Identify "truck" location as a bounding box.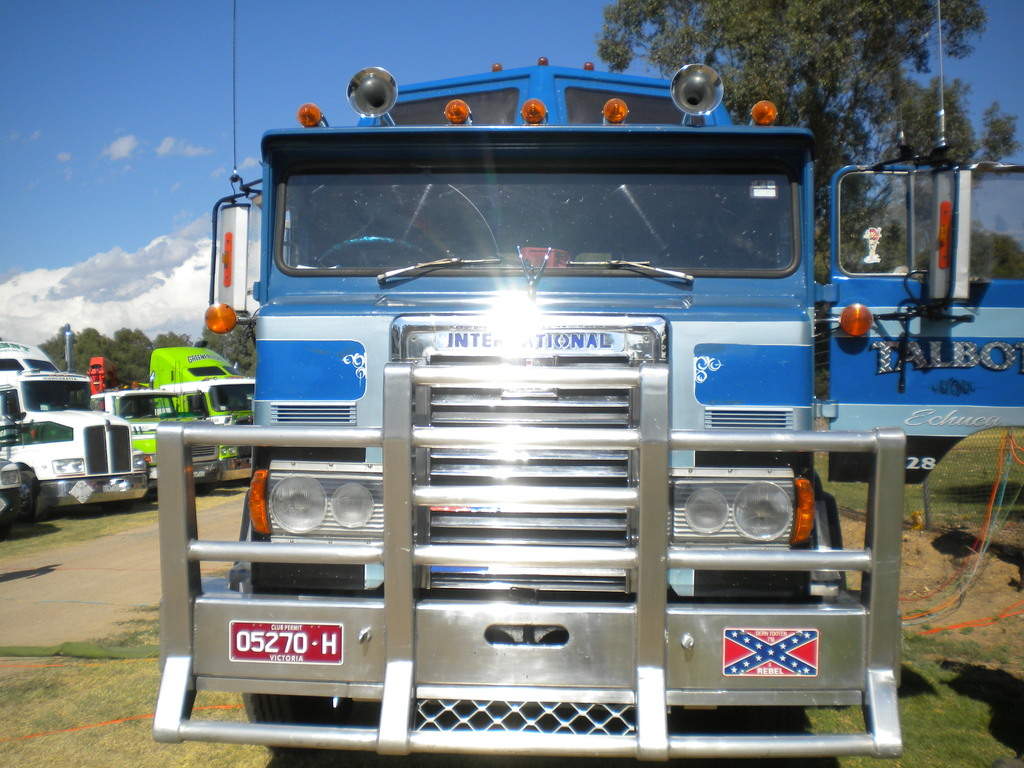
153,74,944,730.
